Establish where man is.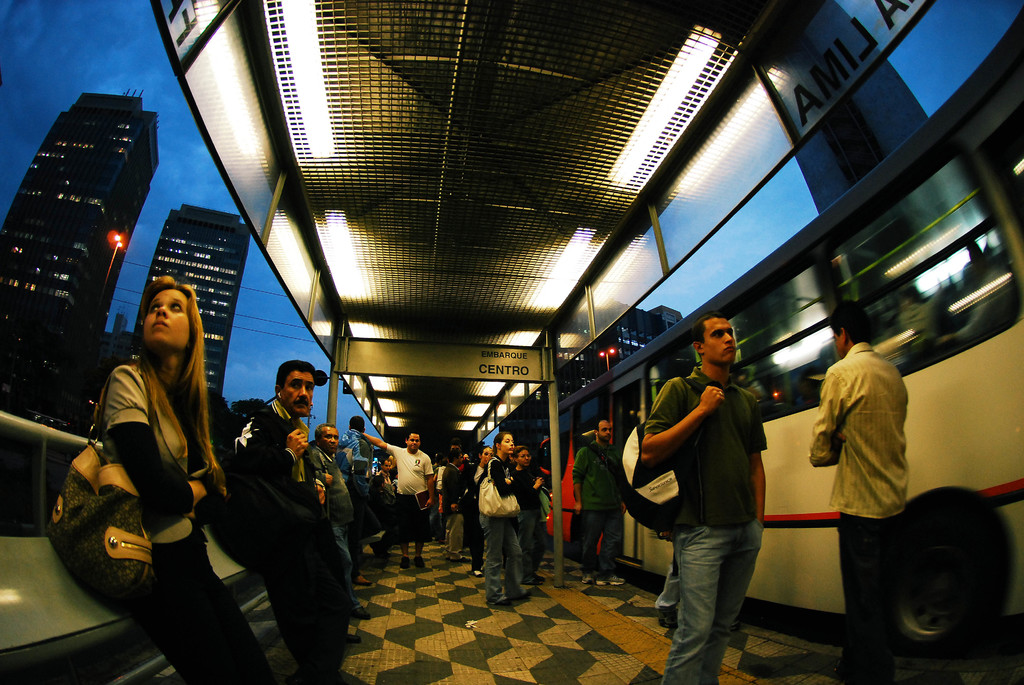
Established at box=[224, 358, 357, 680].
